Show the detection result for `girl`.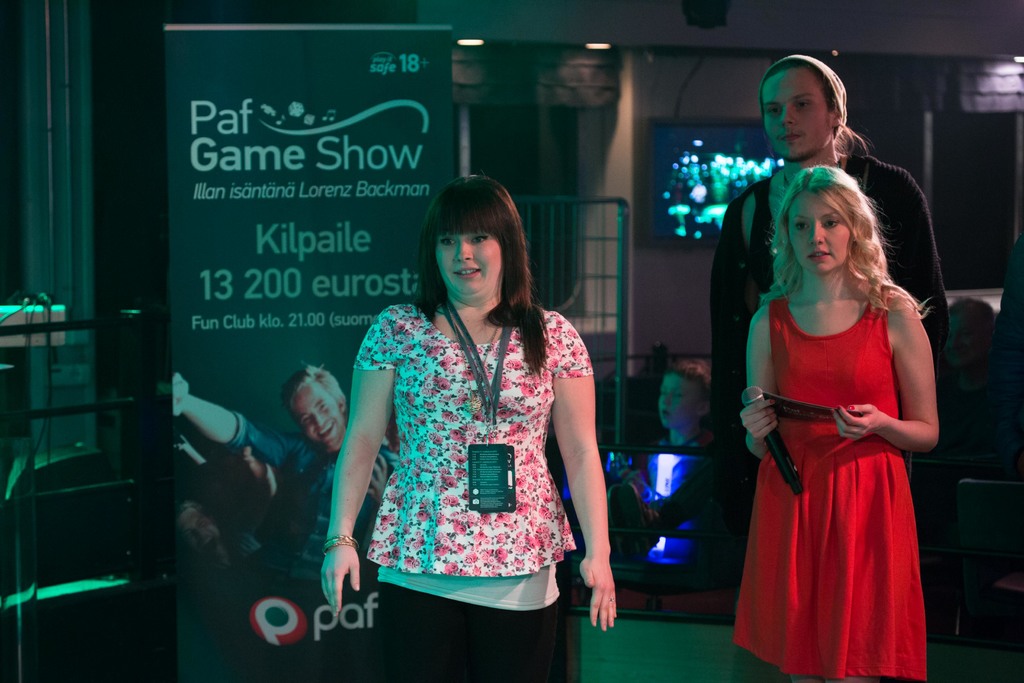
(740, 163, 939, 682).
